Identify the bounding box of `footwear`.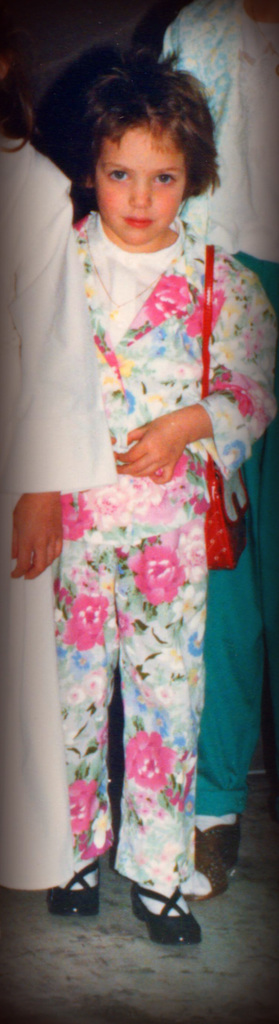
174,803,237,904.
